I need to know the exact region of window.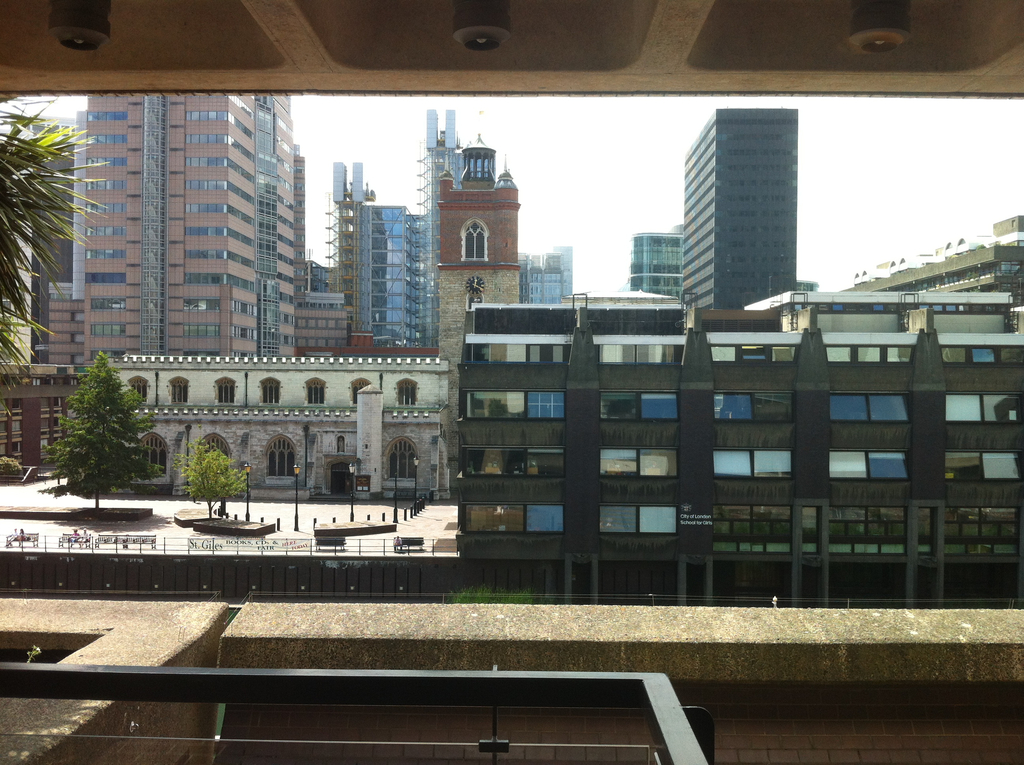
Region: Rect(600, 389, 682, 426).
